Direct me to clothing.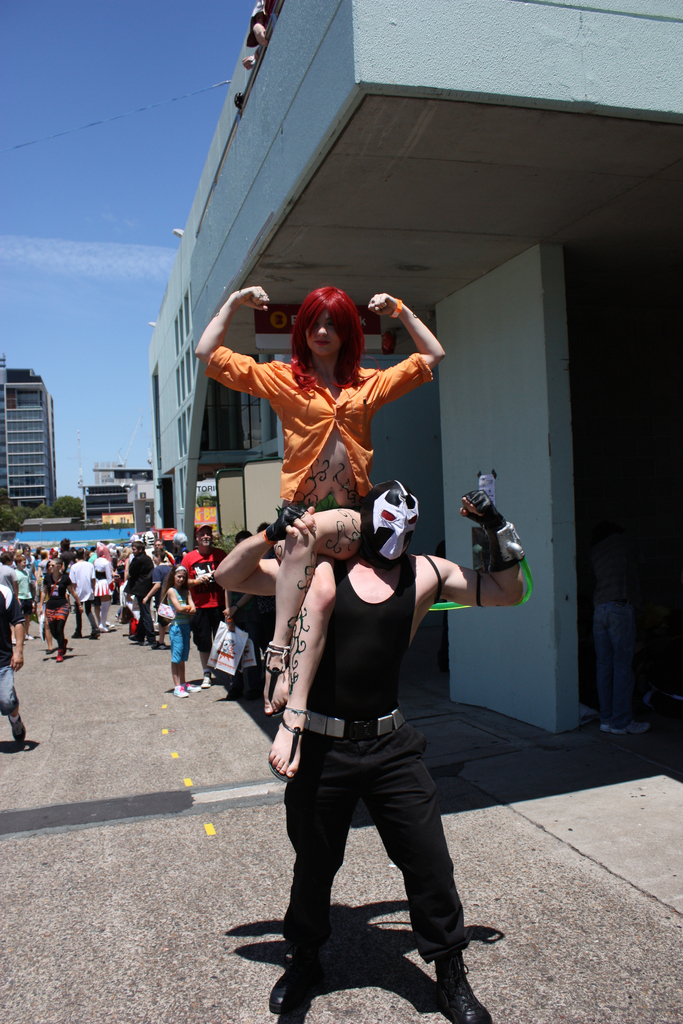
Direction: <box>0,586,24,715</box>.
